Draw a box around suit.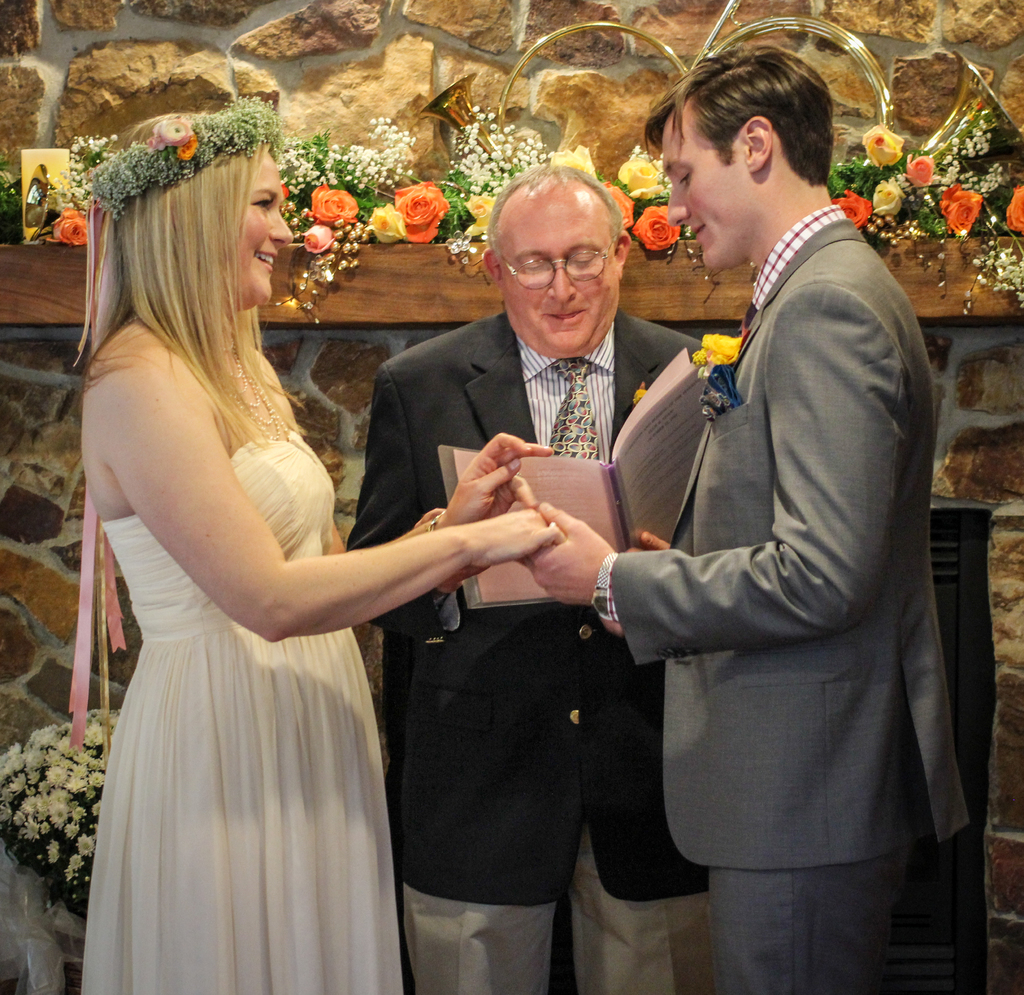
<bbox>348, 308, 707, 994</bbox>.
